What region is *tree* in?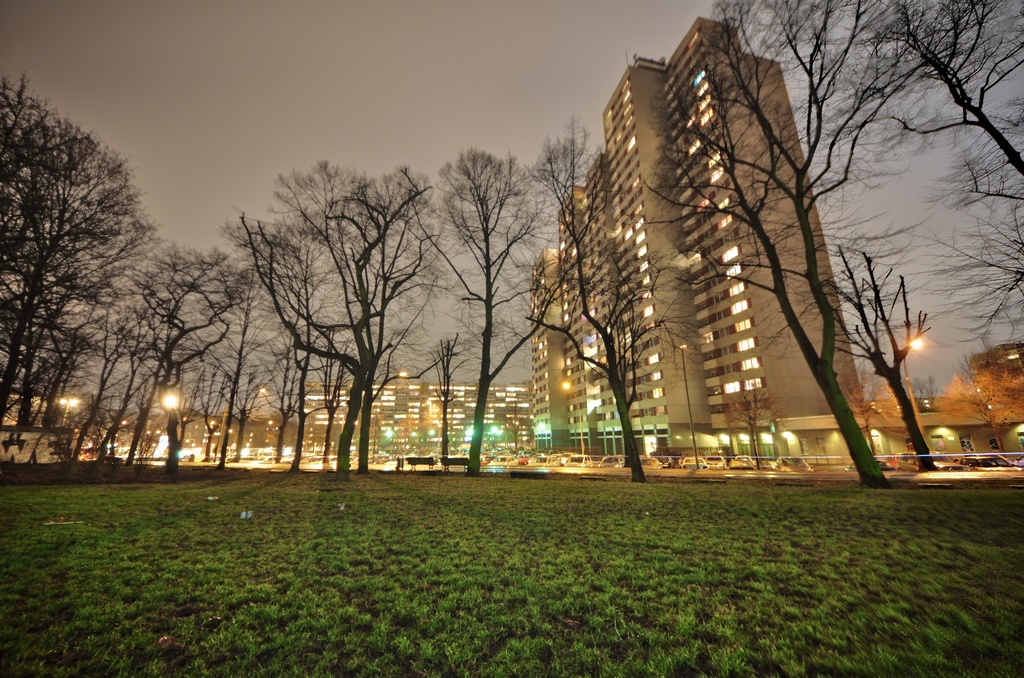
bbox=(125, 234, 247, 472).
